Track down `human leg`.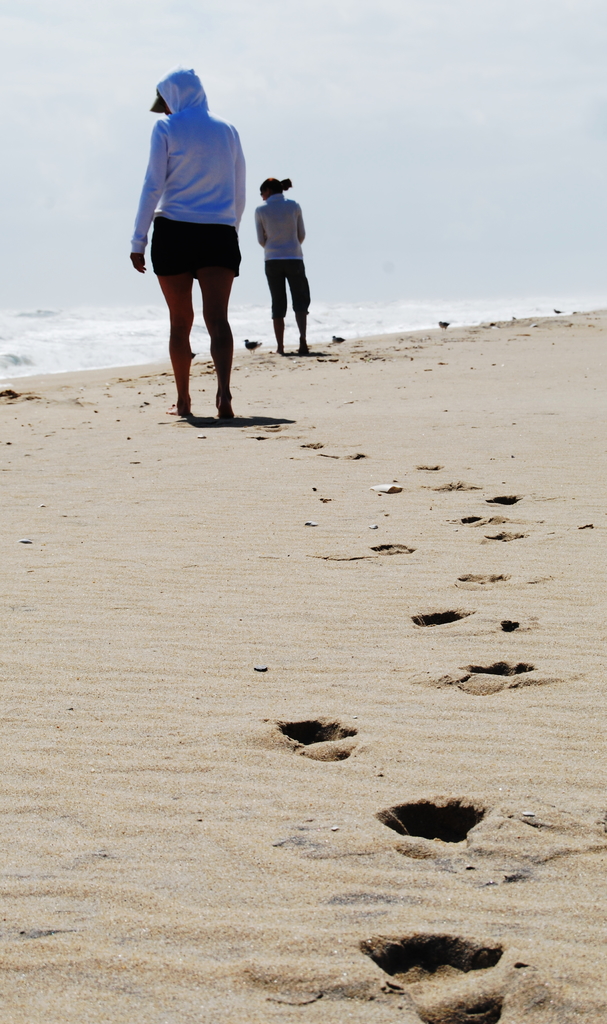
Tracked to crop(294, 264, 315, 356).
